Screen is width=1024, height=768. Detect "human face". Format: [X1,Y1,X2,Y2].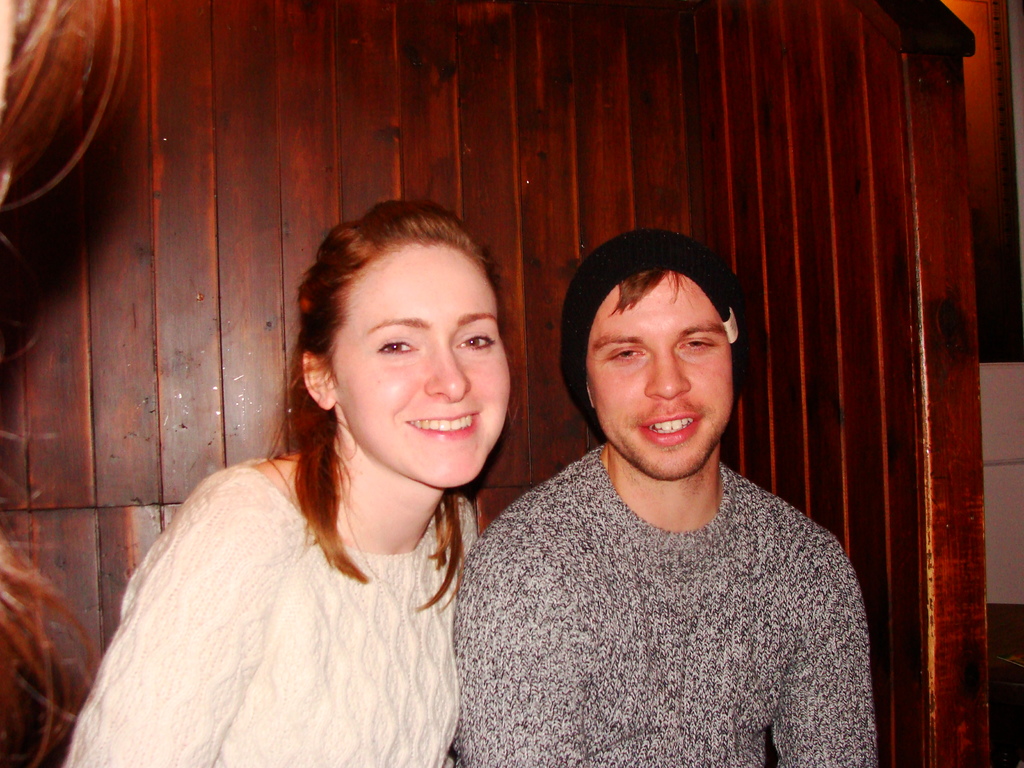
[586,271,732,480].
